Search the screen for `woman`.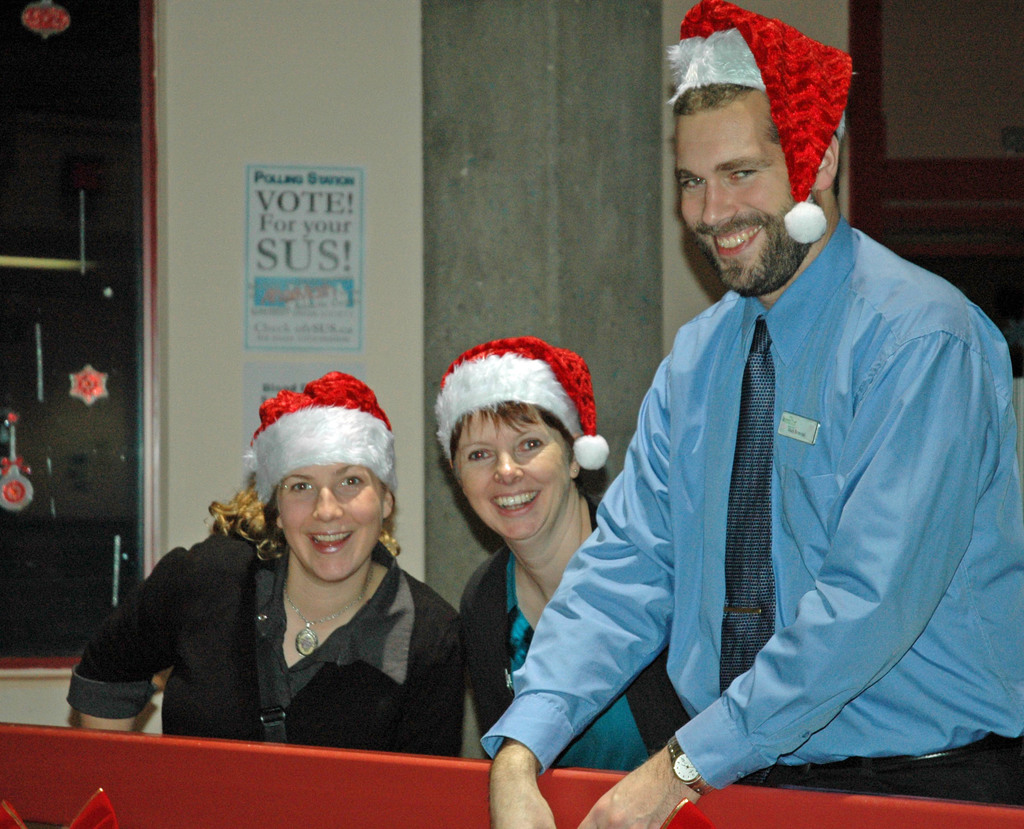
Found at left=166, top=354, right=479, bottom=773.
